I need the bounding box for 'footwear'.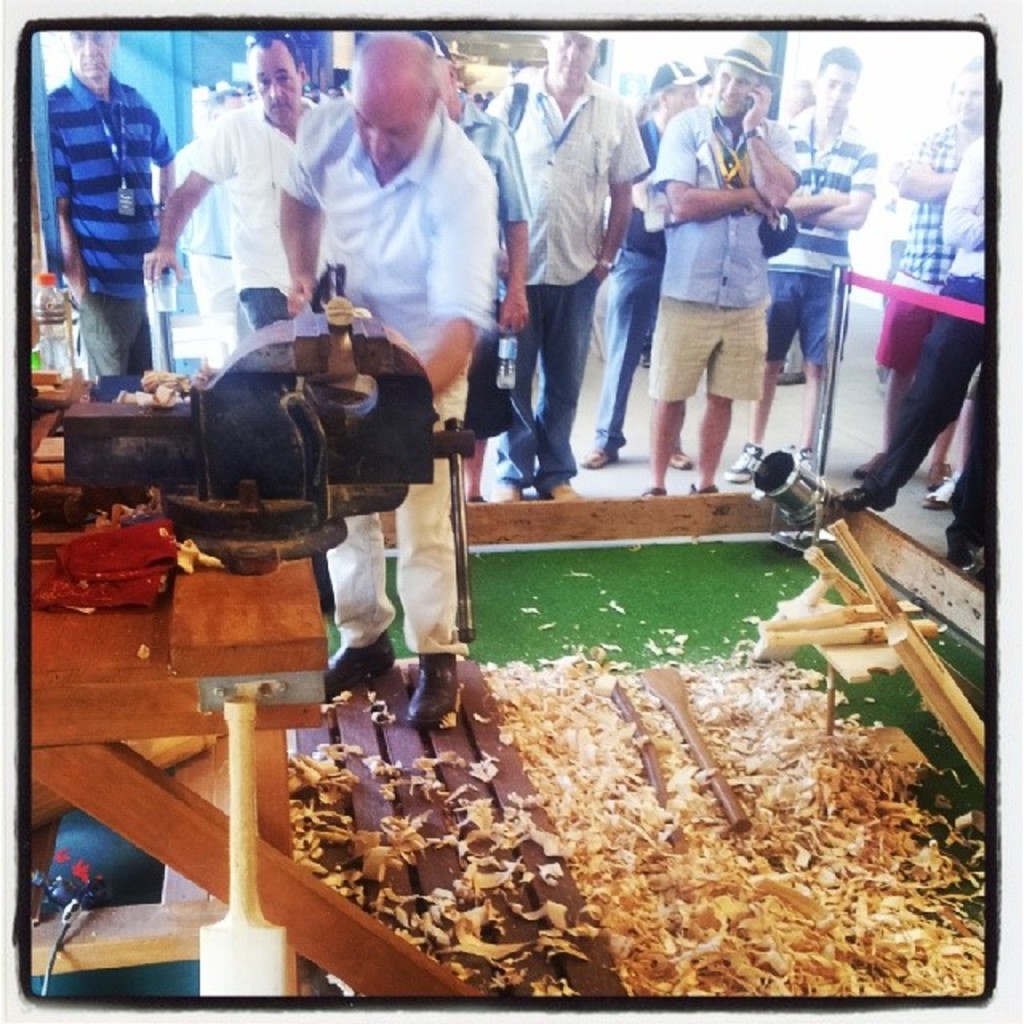
Here it is: 490, 480, 525, 506.
